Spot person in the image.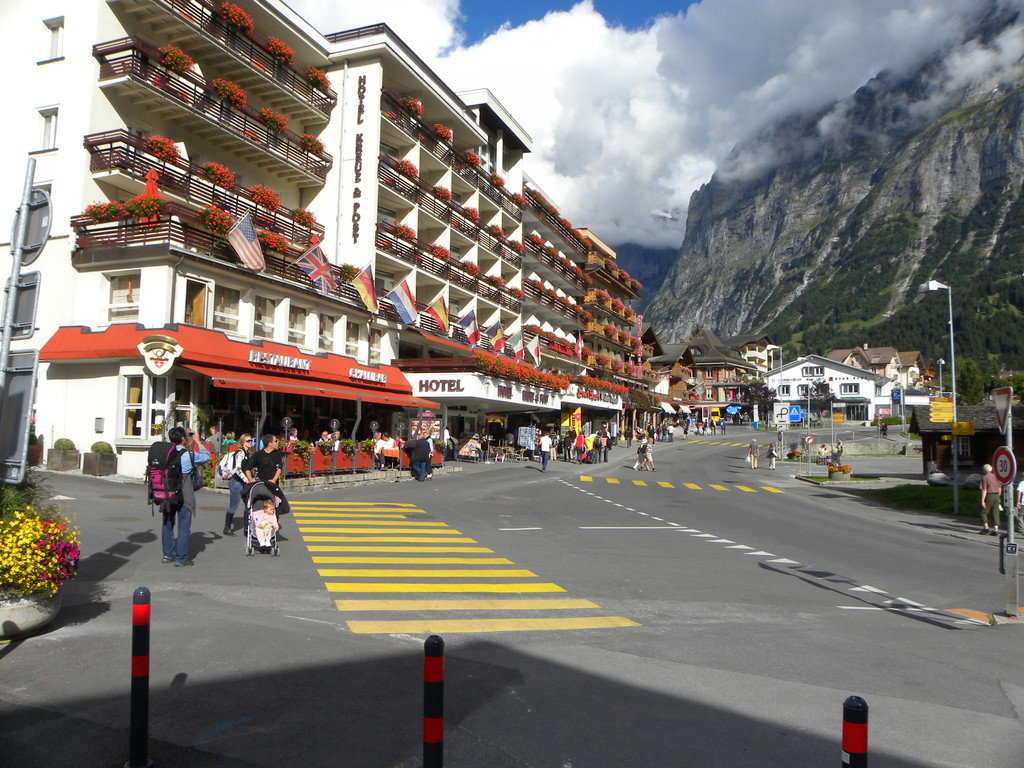
person found at rect(639, 440, 657, 470).
